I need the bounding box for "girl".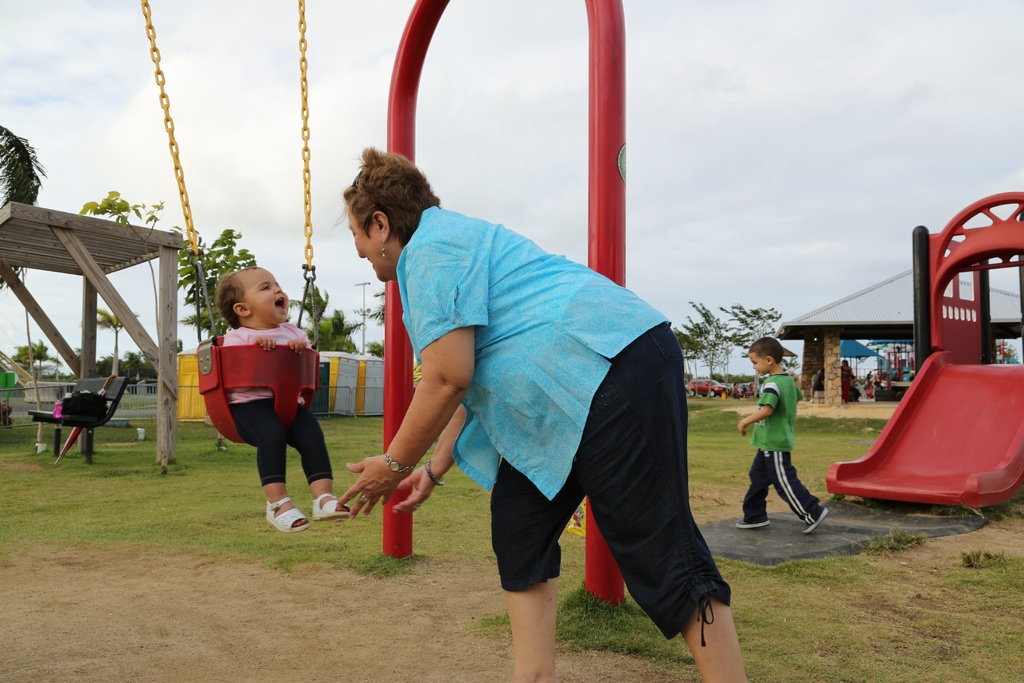
Here it is: <box>225,260,351,514</box>.
